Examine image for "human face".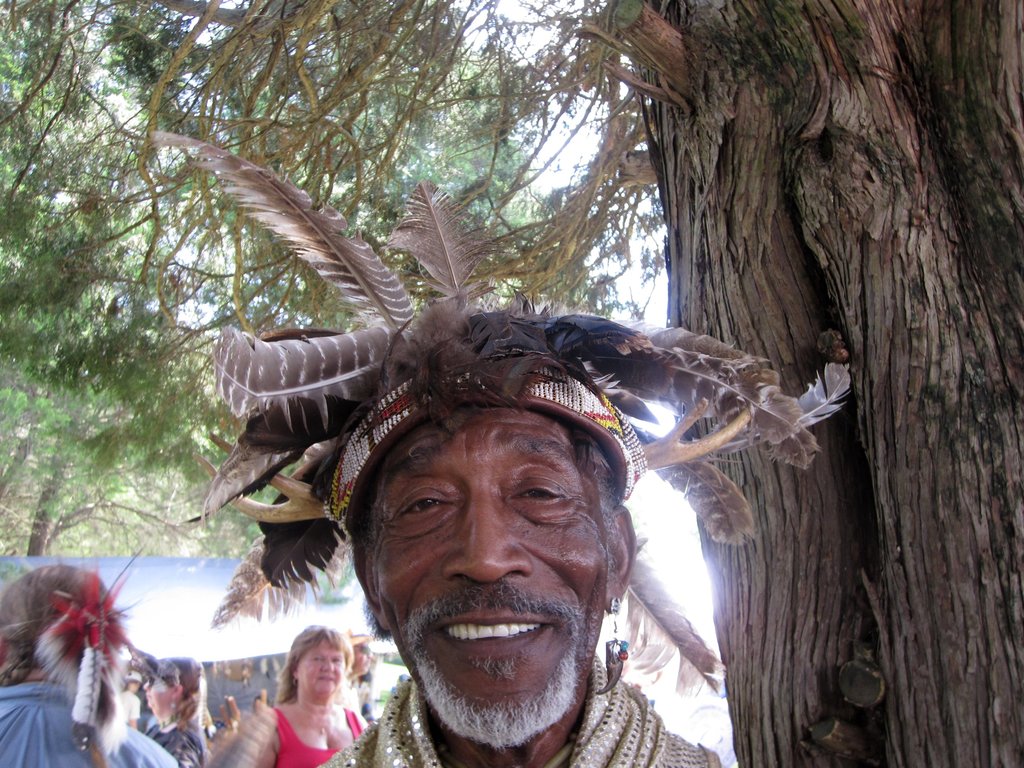
Examination result: 296/639/346/696.
